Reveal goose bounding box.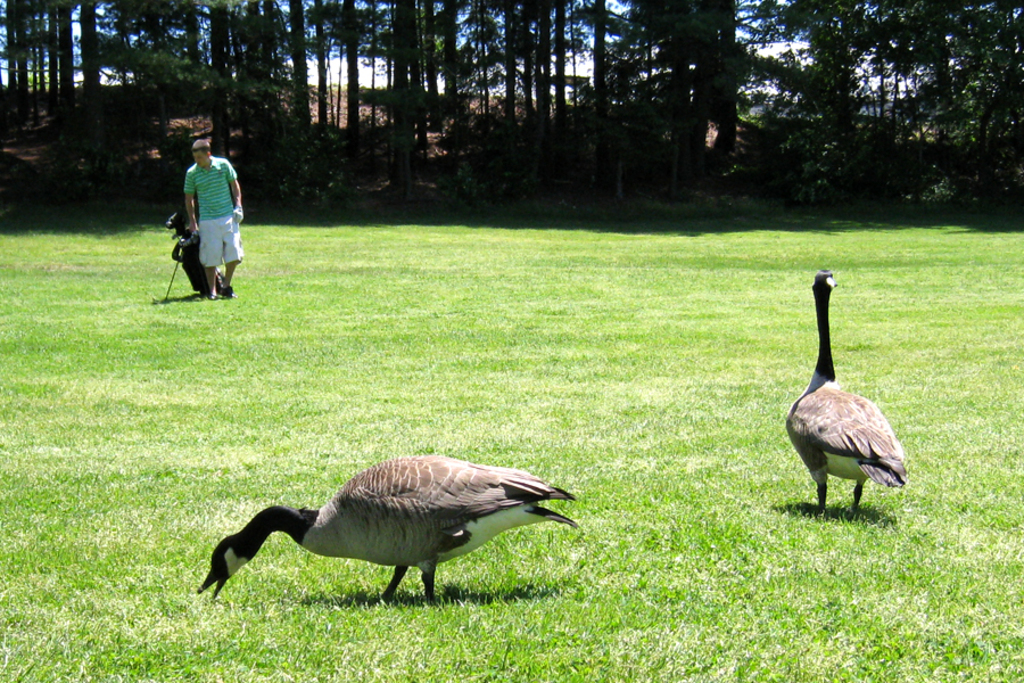
Revealed: bbox(182, 449, 588, 612).
